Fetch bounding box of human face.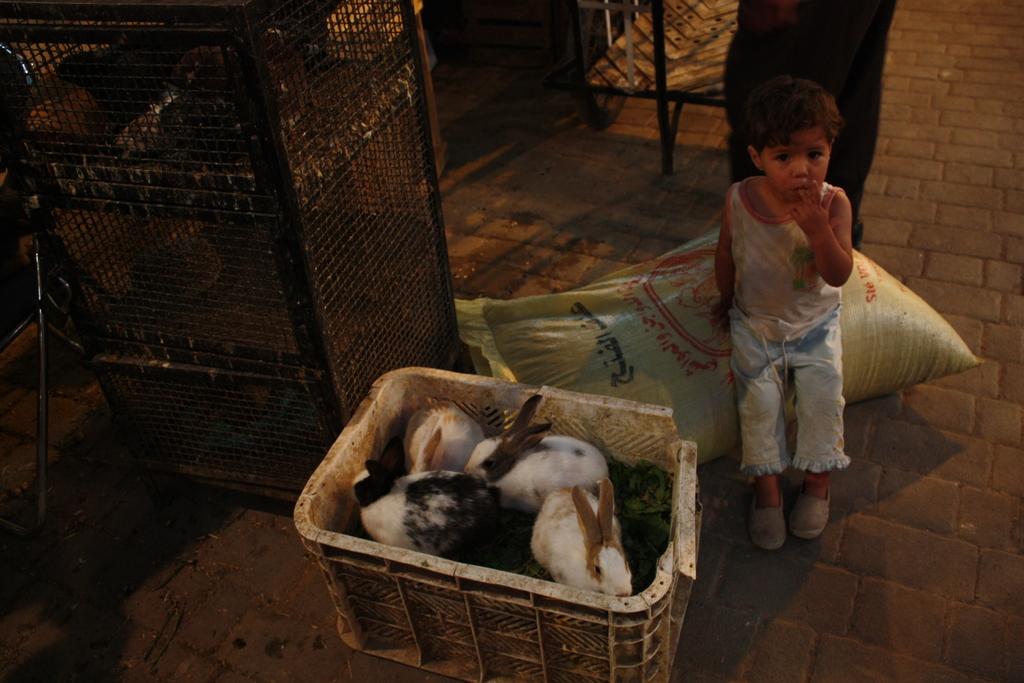
Bbox: bbox=(765, 128, 829, 199).
